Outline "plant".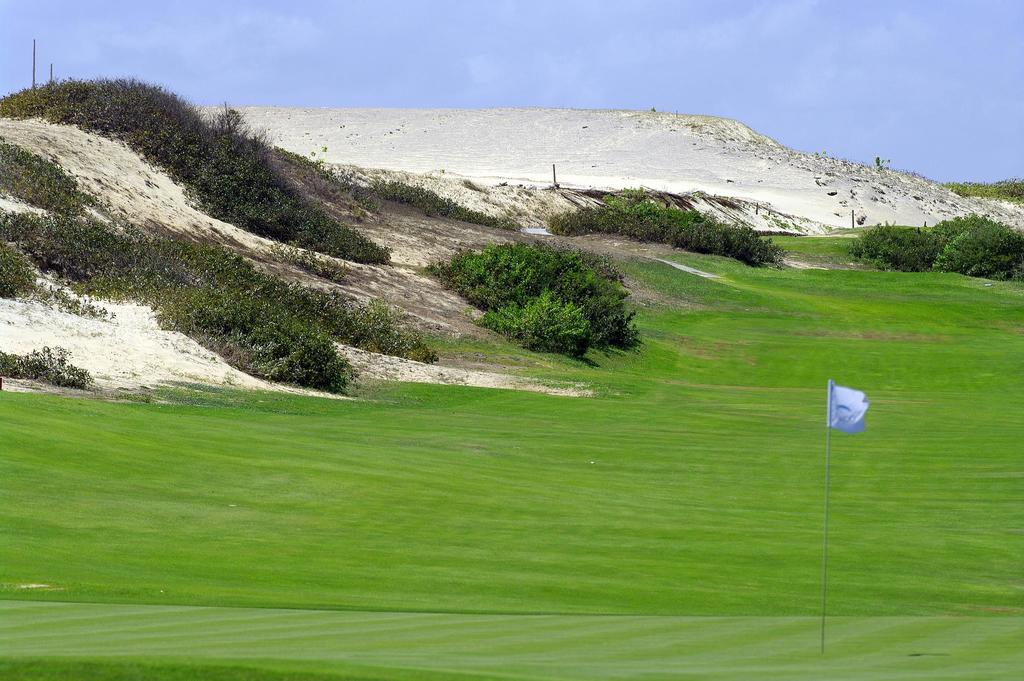
Outline: pyautogui.locateOnScreen(938, 172, 1023, 209).
